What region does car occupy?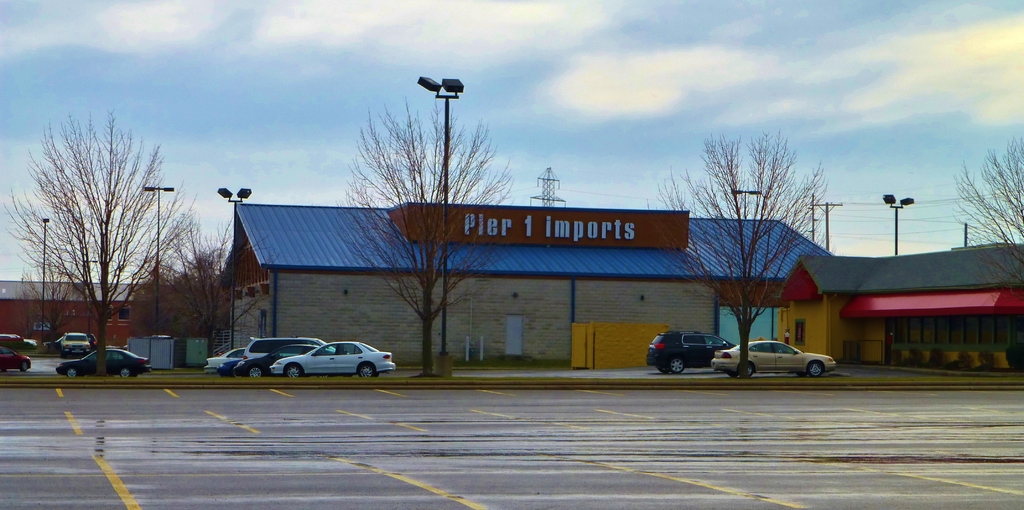
Rect(55, 347, 150, 378).
